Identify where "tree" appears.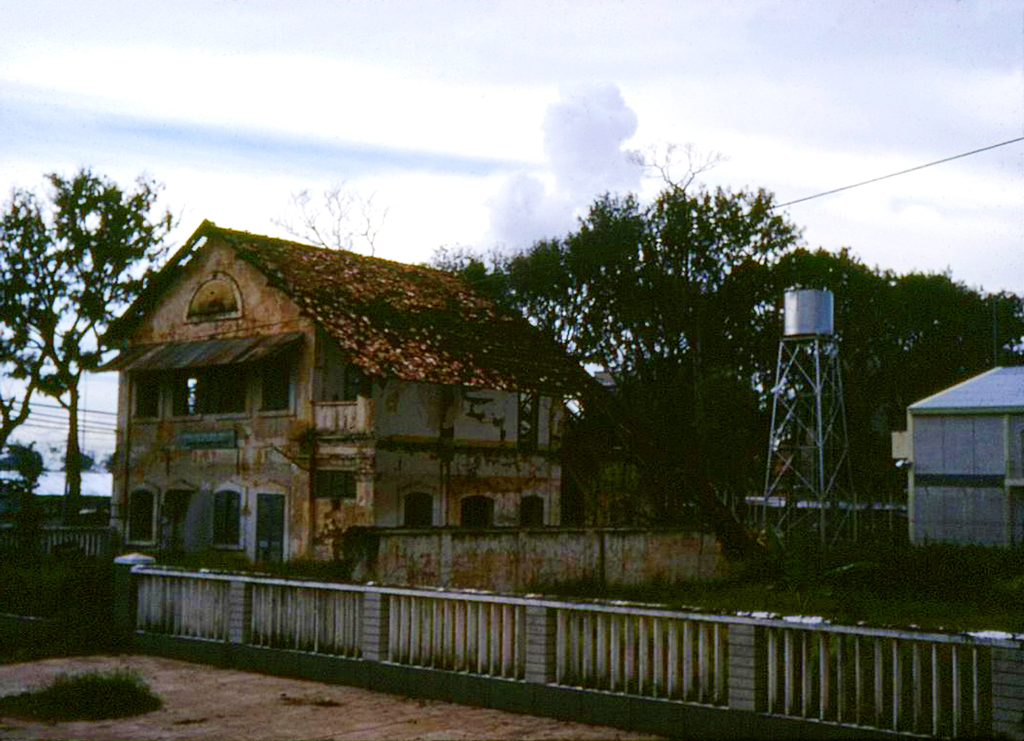
Appears at pyautogui.locateOnScreen(19, 155, 143, 477).
